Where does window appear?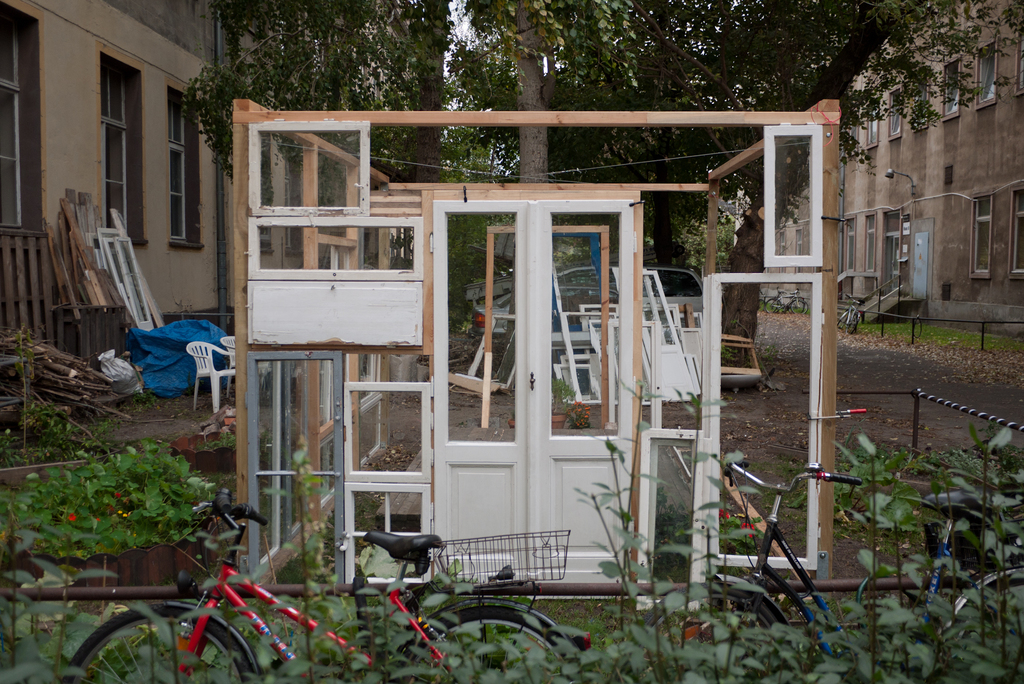
Appears at <bbox>0, 15, 20, 225</bbox>.
